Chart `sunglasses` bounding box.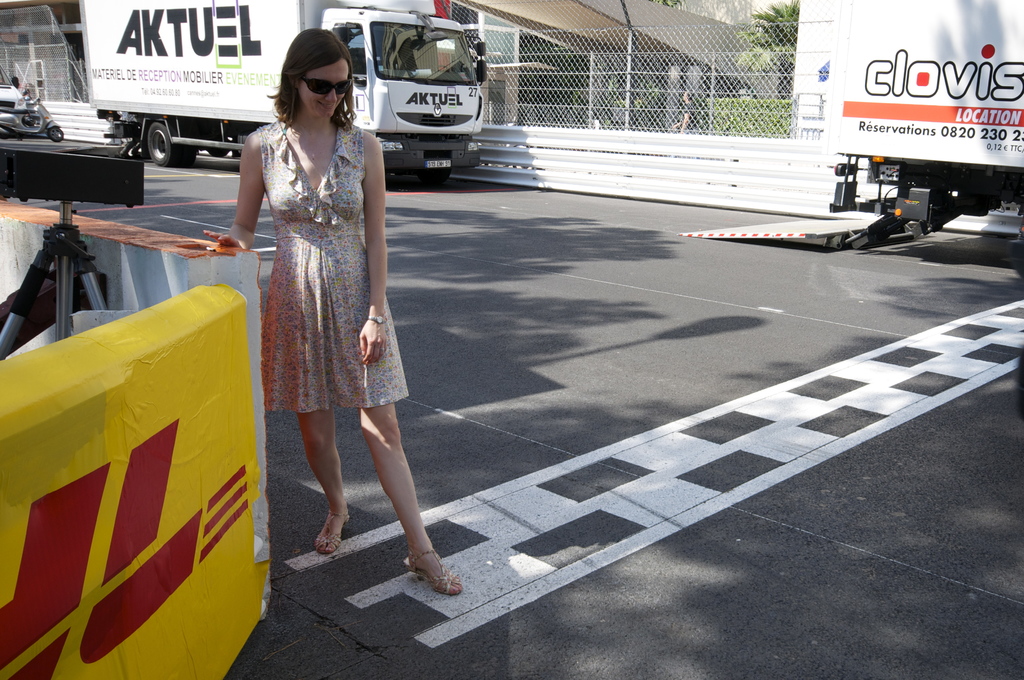
Charted: rect(300, 76, 353, 94).
